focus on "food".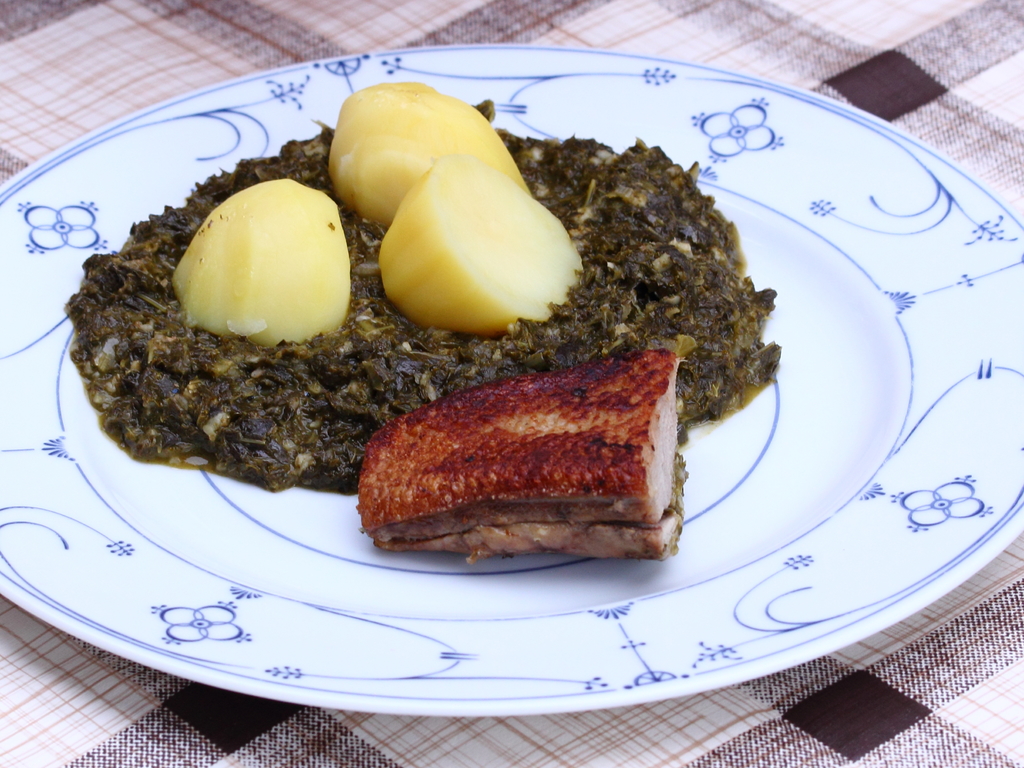
Focused at left=347, top=342, right=687, bottom=547.
